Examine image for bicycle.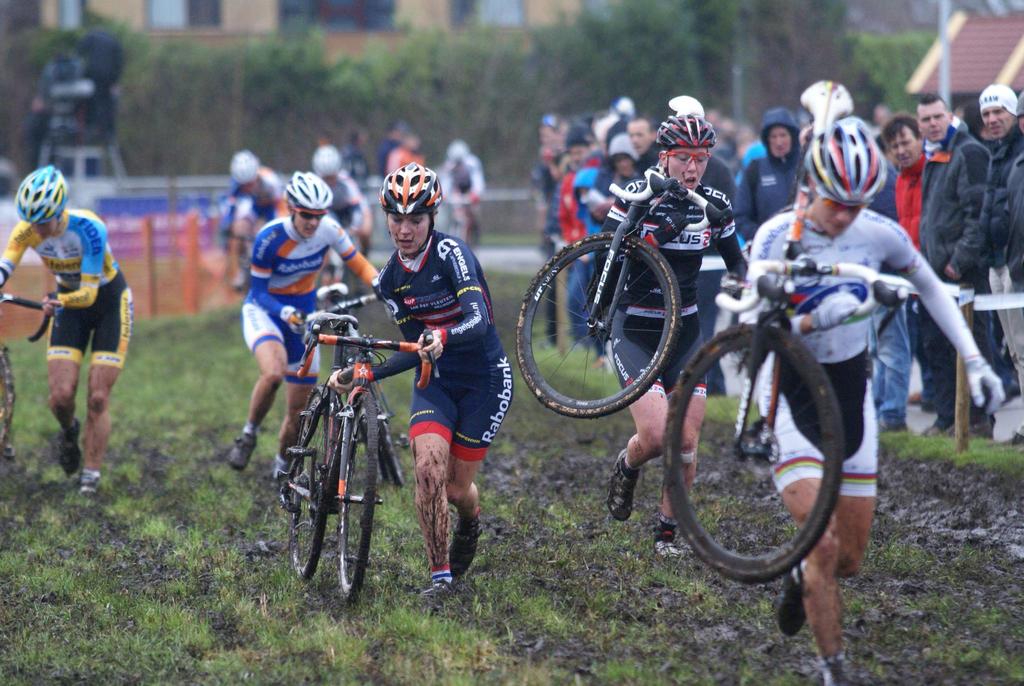
Examination result: select_region(516, 152, 745, 436).
